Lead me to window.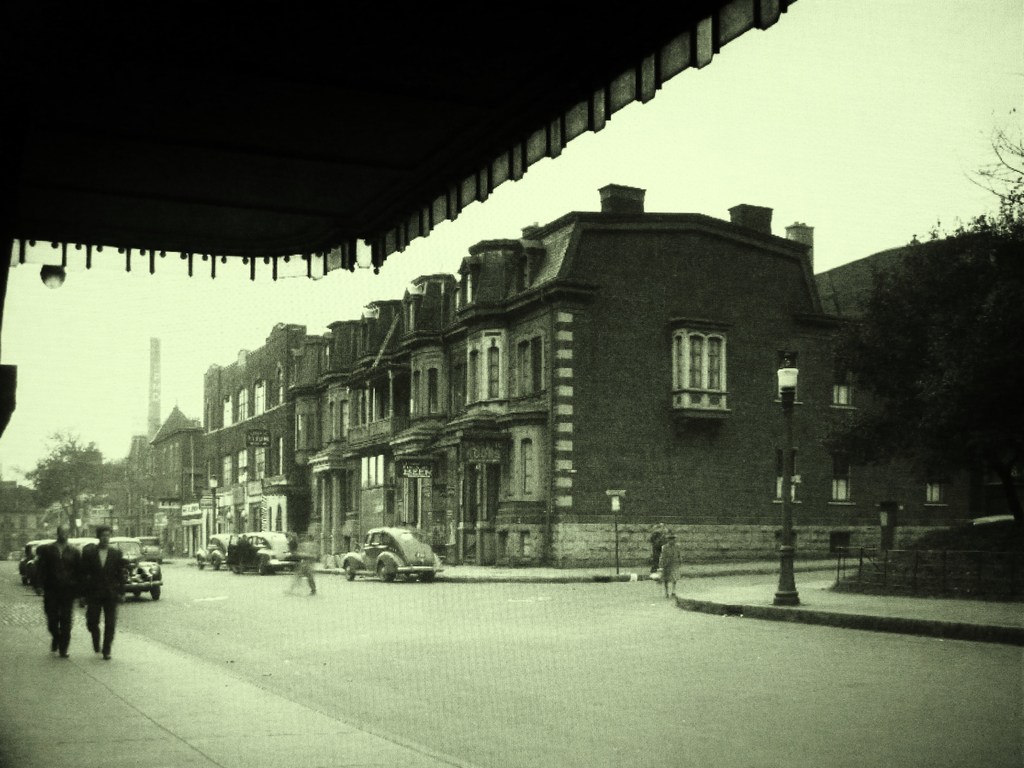
Lead to 326/396/349/438.
